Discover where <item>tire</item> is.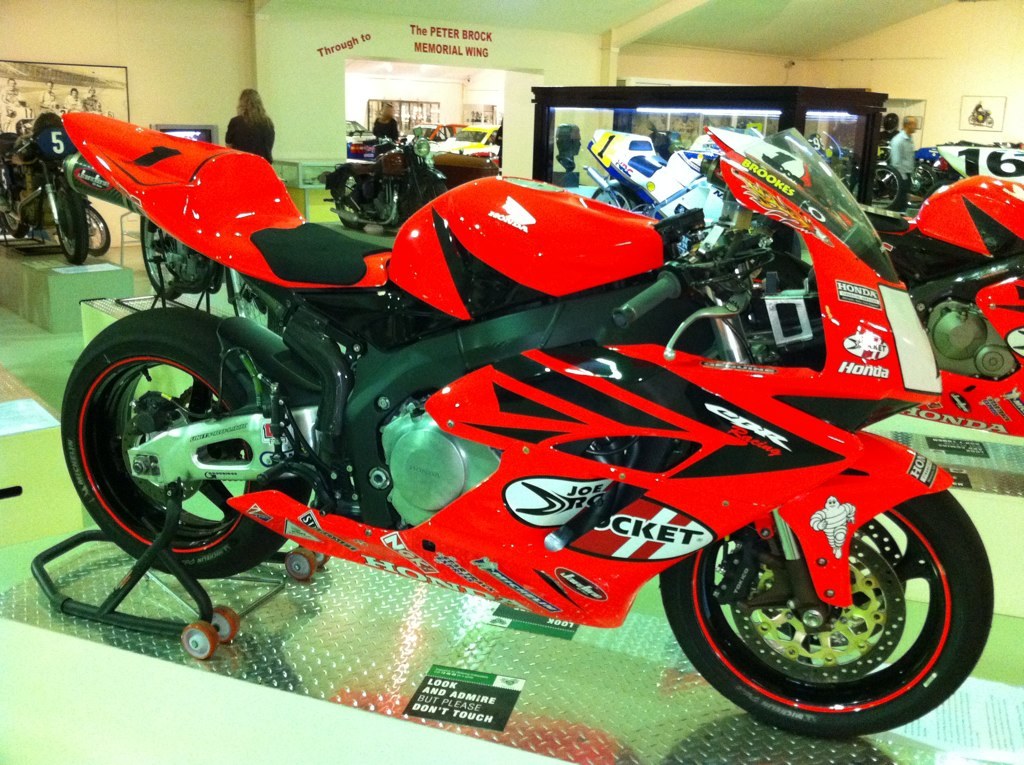
Discovered at 908, 166, 937, 200.
